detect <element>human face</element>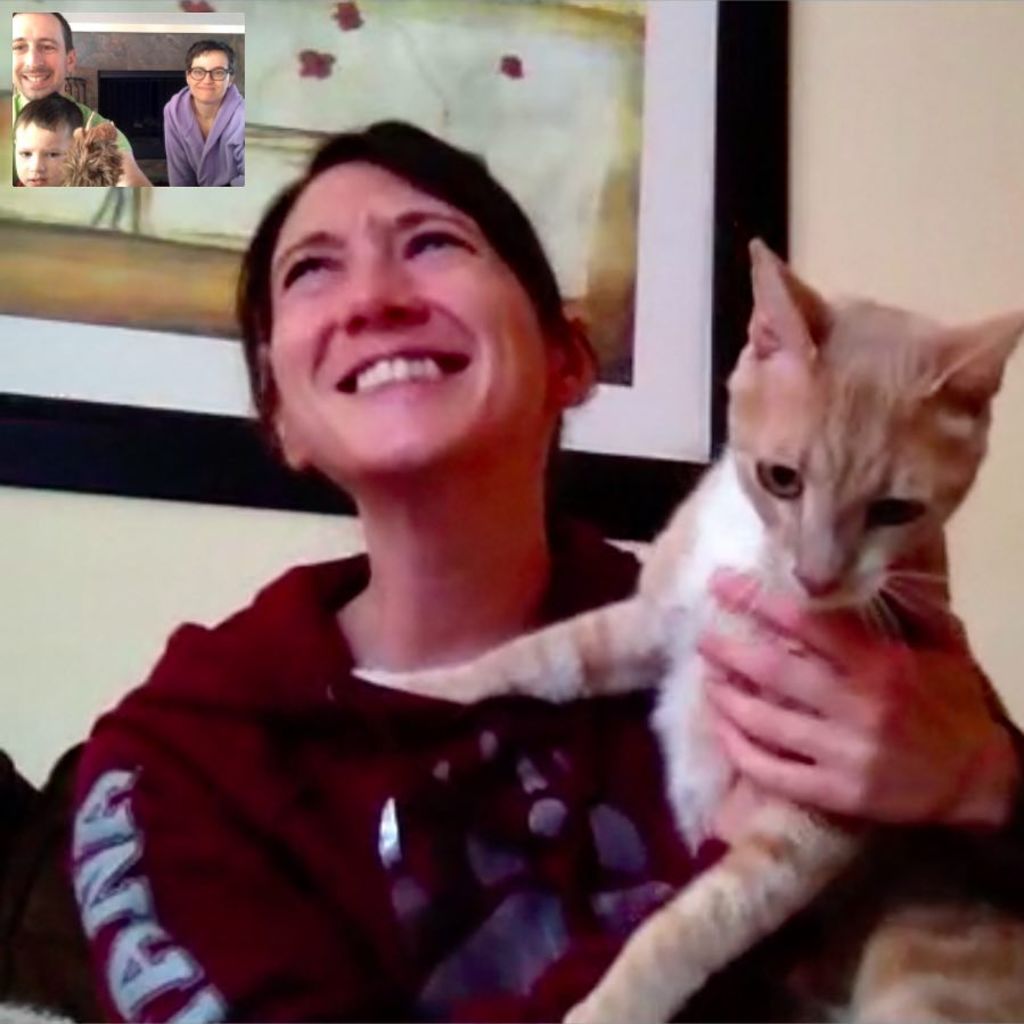
(8, 120, 73, 188)
